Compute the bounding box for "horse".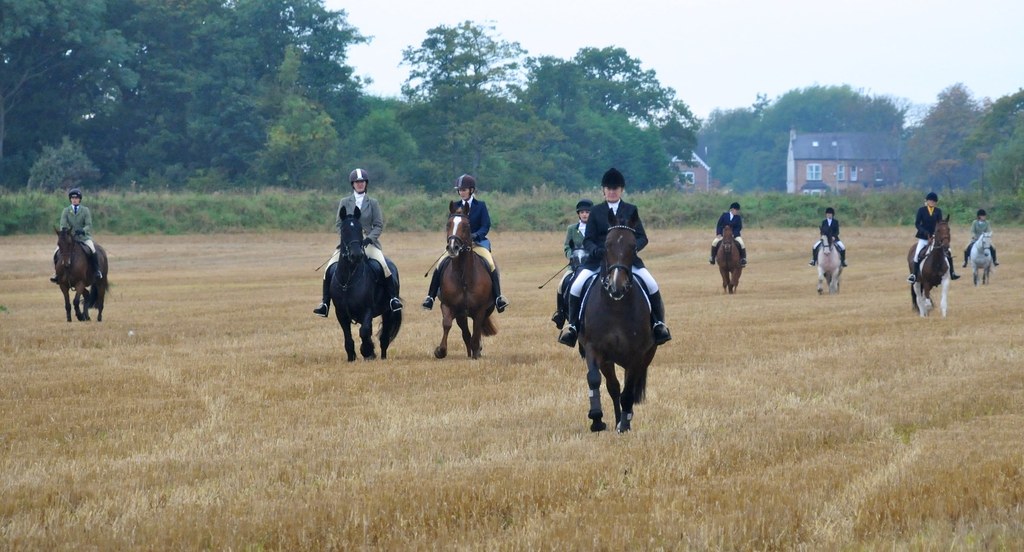
locate(53, 223, 113, 323).
